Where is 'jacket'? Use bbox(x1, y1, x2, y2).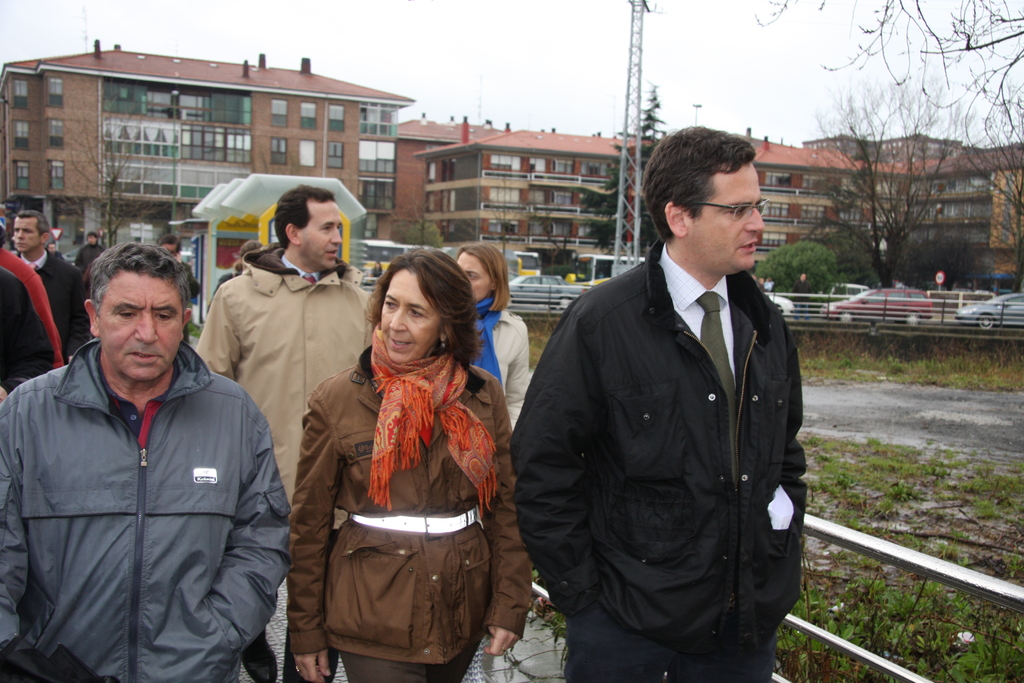
bbox(522, 241, 806, 671).
